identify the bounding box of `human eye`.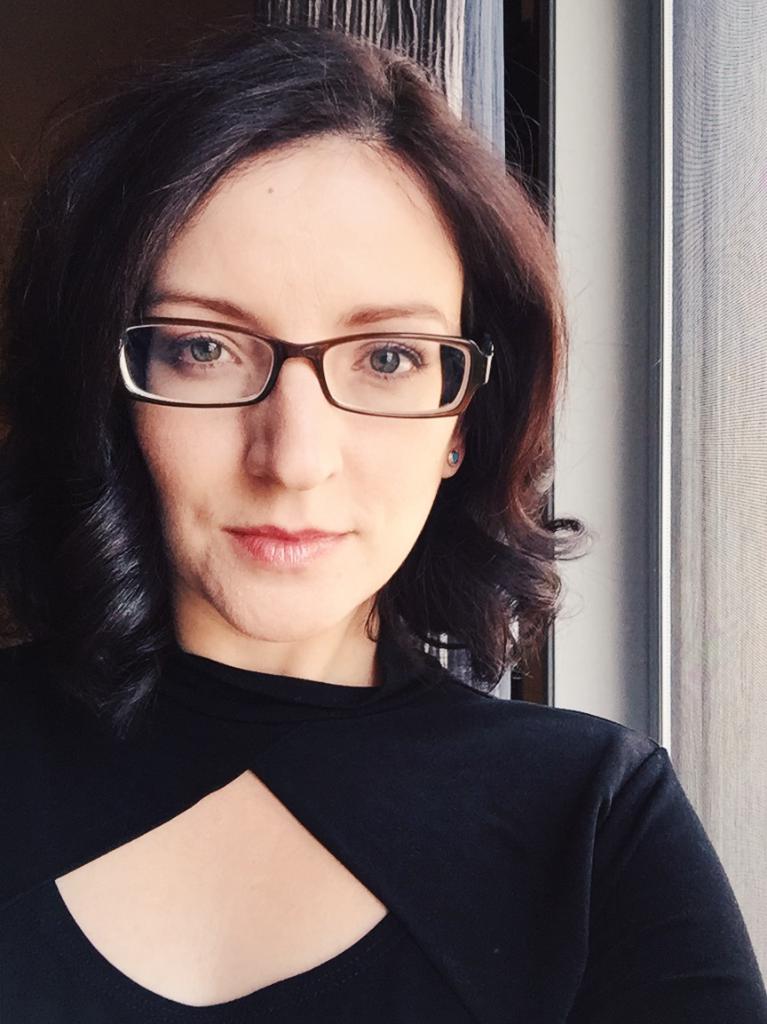
bbox=[339, 329, 438, 389].
